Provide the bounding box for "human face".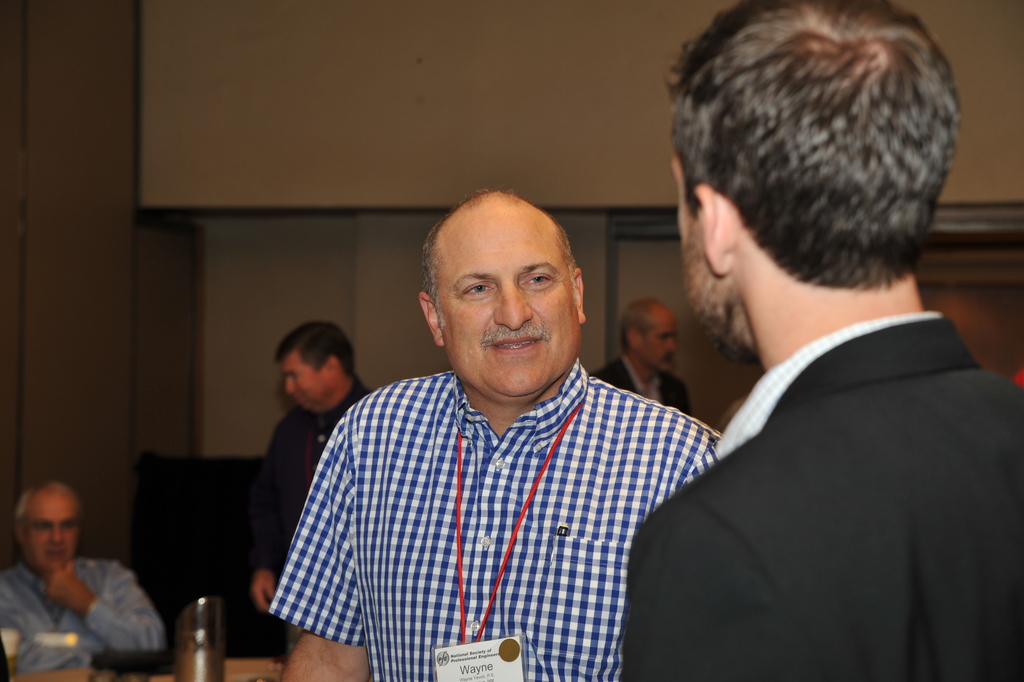
24,494,81,571.
